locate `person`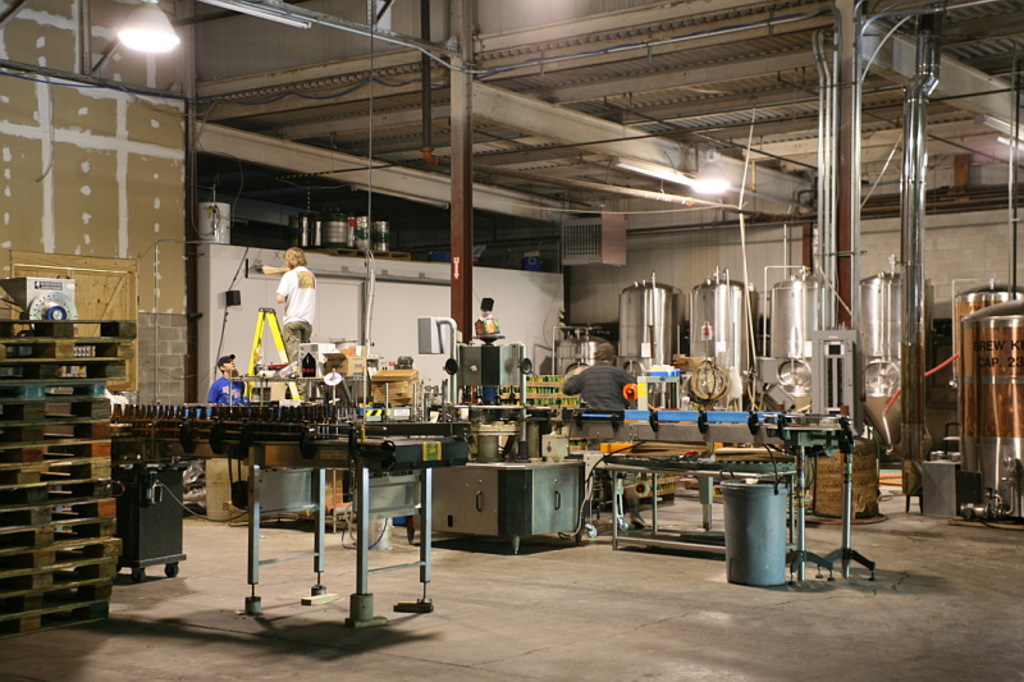
pyautogui.locateOnScreen(563, 339, 640, 418)
